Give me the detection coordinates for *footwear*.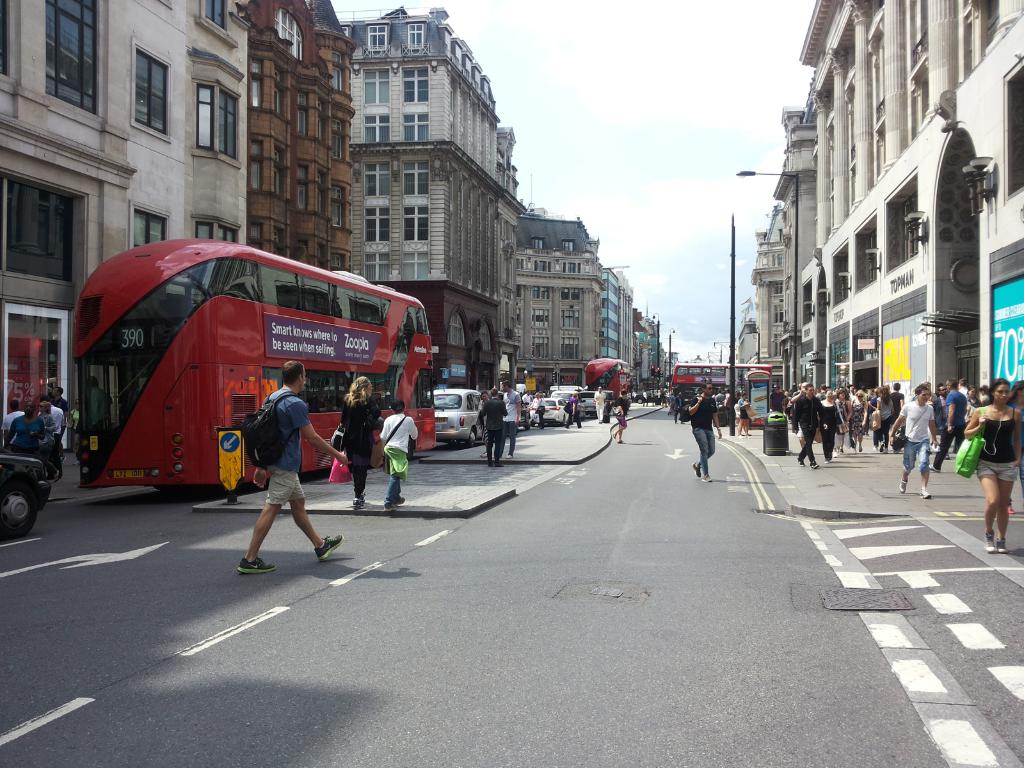
{"x1": 505, "y1": 452, "x2": 515, "y2": 461}.
